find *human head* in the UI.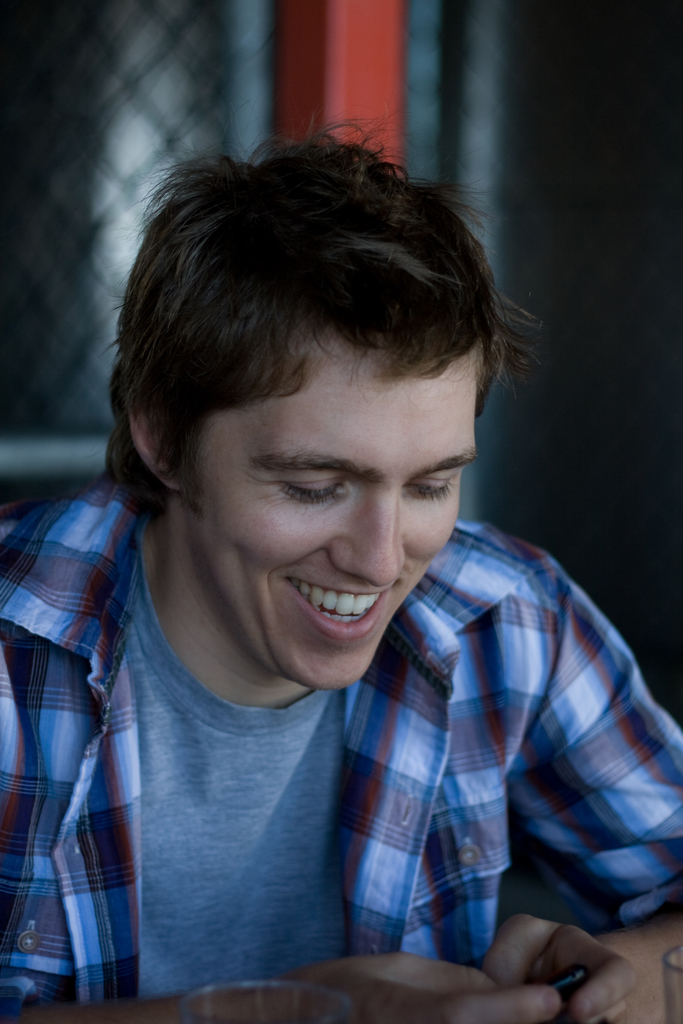
UI element at locate(140, 238, 509, 632).
